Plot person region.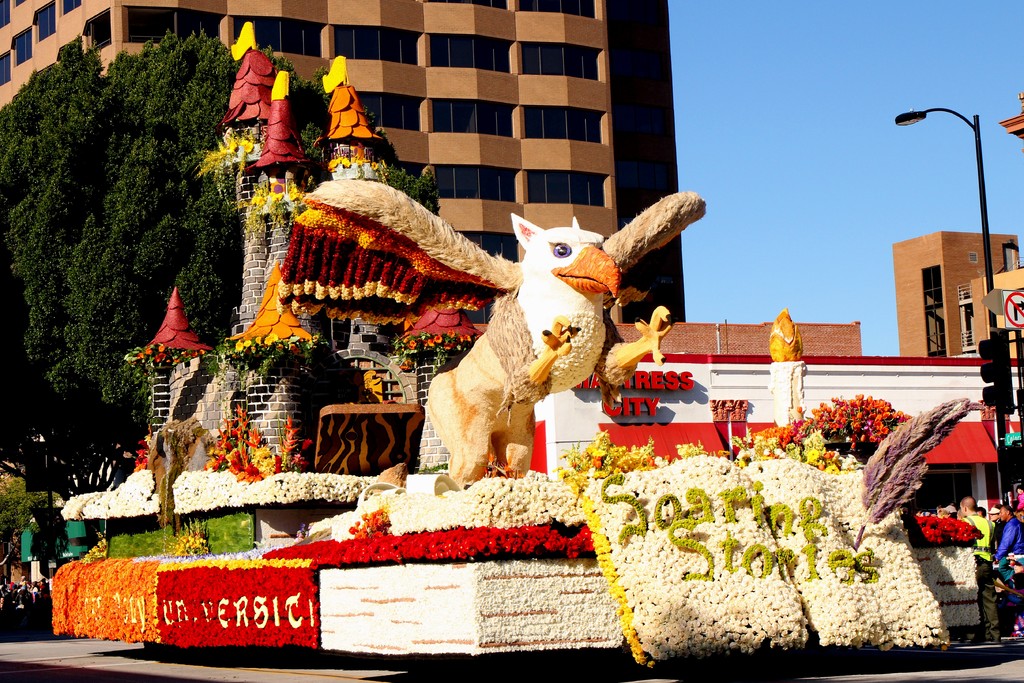
Plotted at crop(956, 498, 998, 643).
